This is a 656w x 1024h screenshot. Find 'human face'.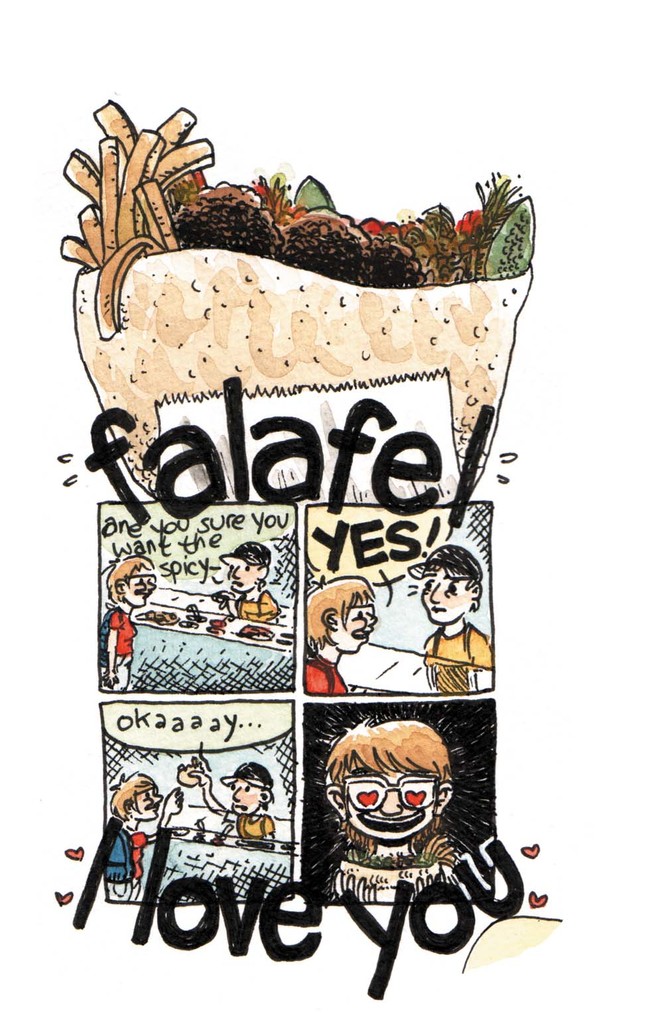
Bounding box: x1=335 y1=605 x2=379 y2=655.
